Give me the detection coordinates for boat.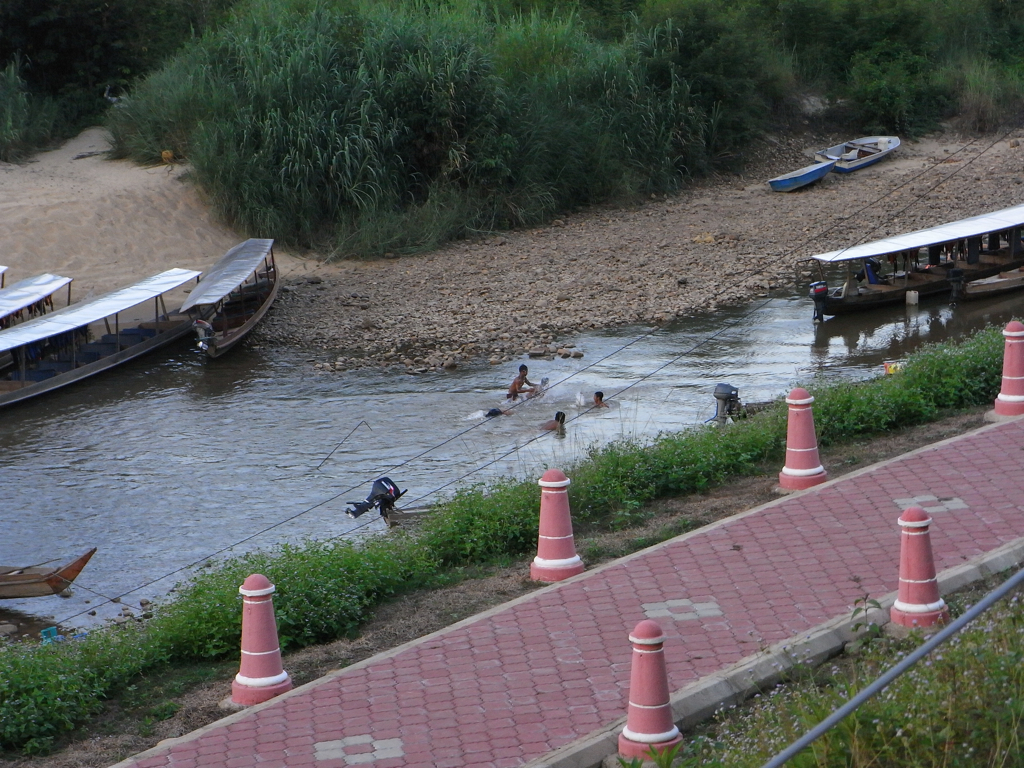
804 178 1023 318.
